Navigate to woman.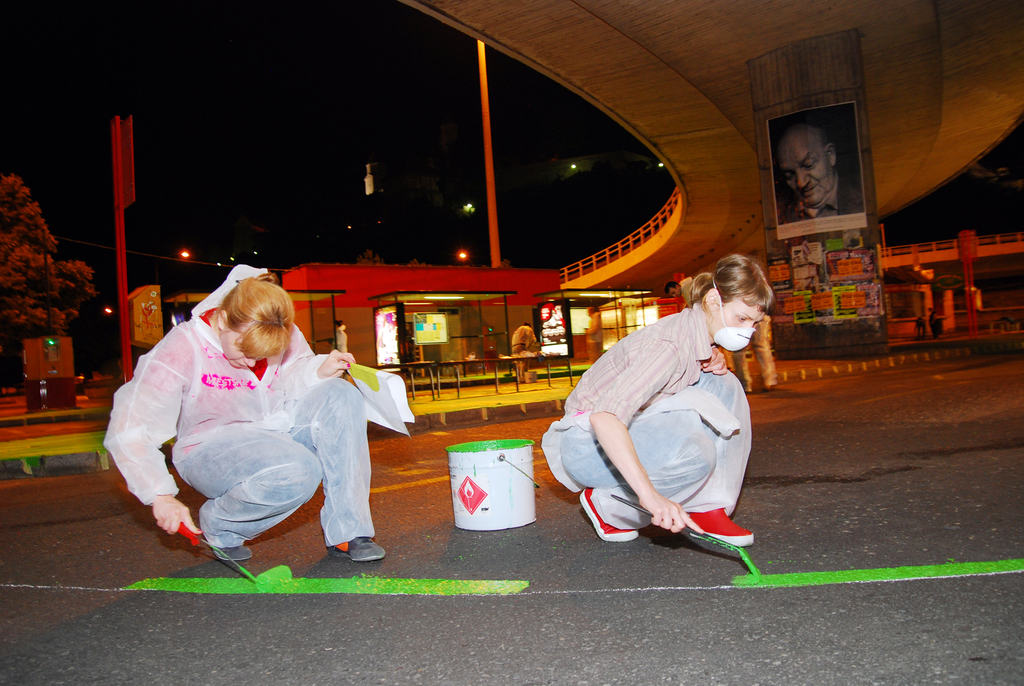
Navigation target: l=102, t=263, r=391, b=564.
